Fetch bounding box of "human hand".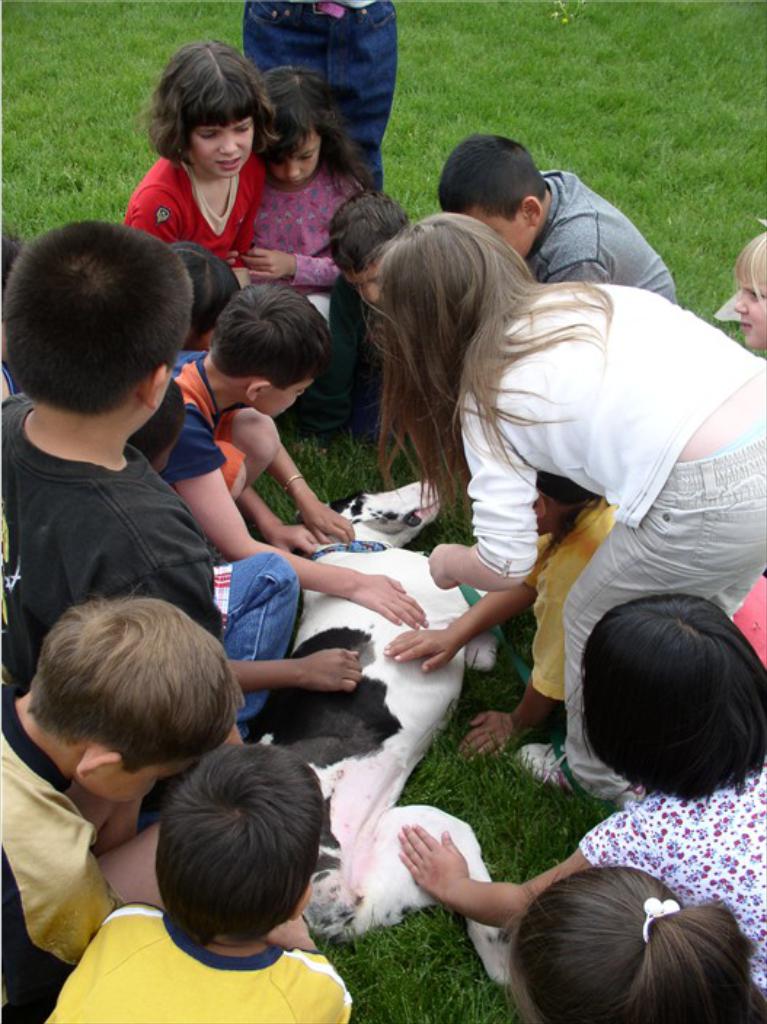
Bbox: left=242, top=244, right=295, bottom=285.
